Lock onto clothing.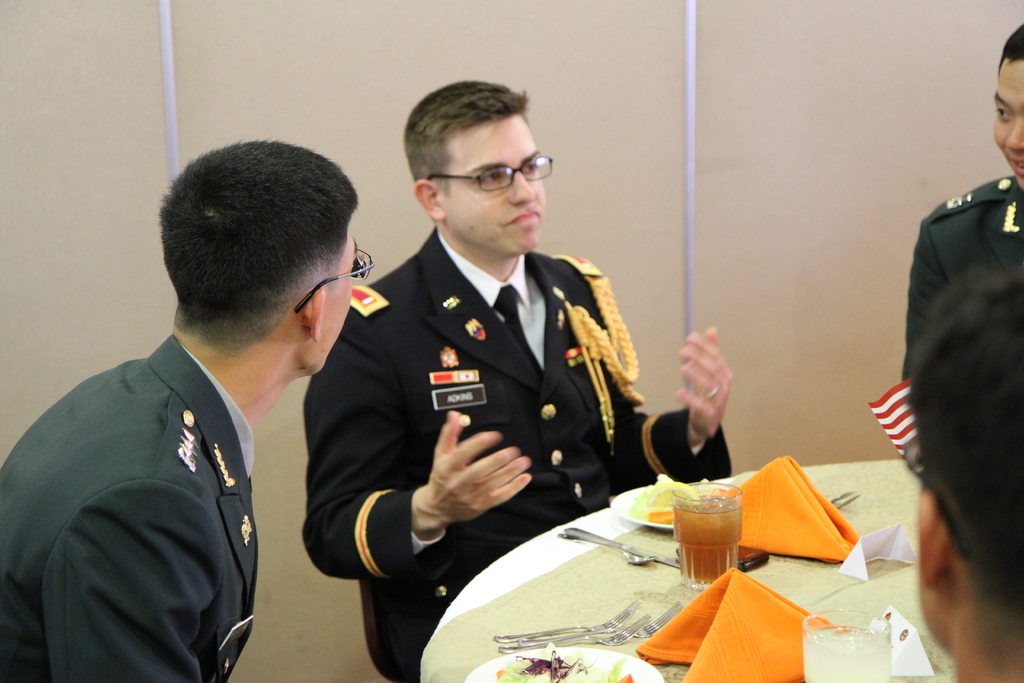
Locked: {"left": 335, "top": 191, "right": 648, "bottom": 607}.
